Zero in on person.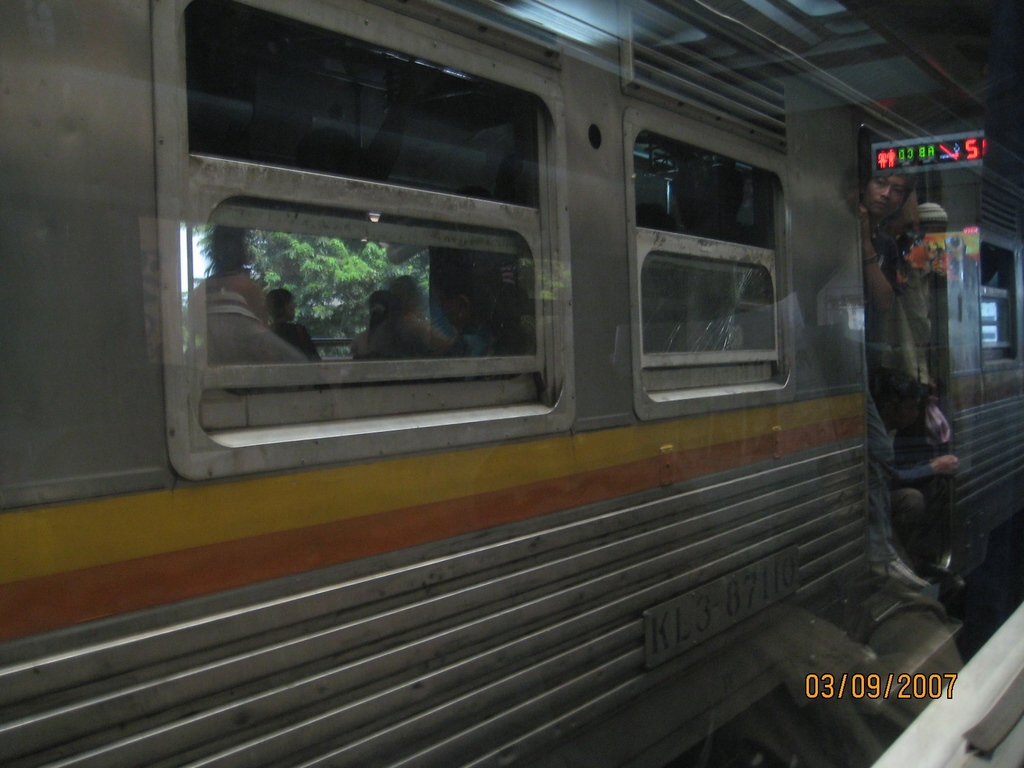
Zeroed in: x1=371 y1=275 x2=461 y2=362.
